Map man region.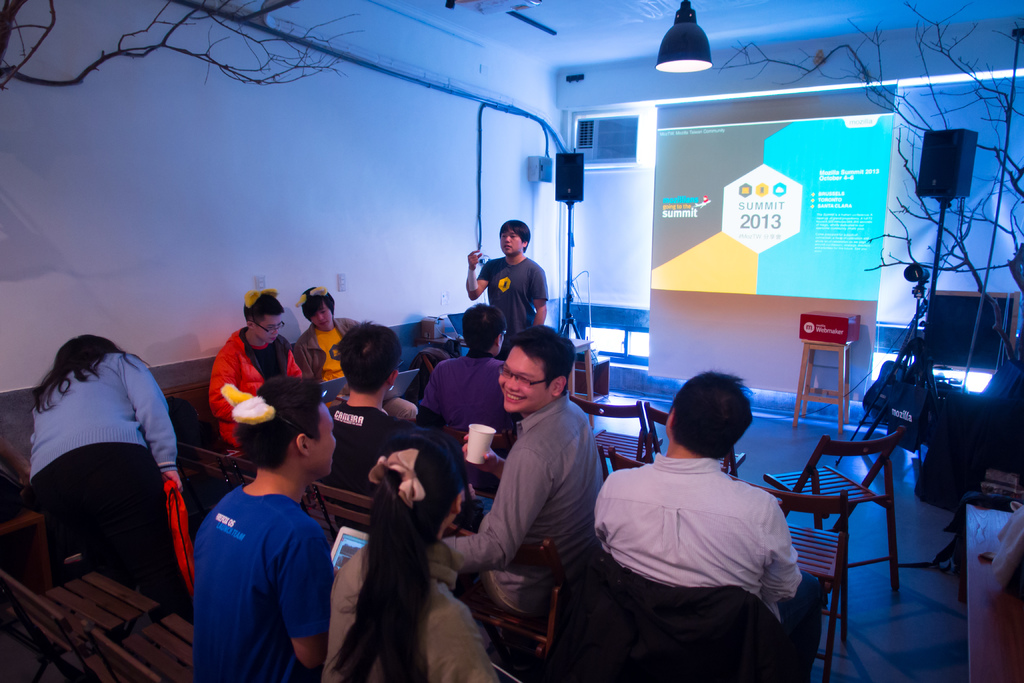
Mapped to [465,222,553,330].
